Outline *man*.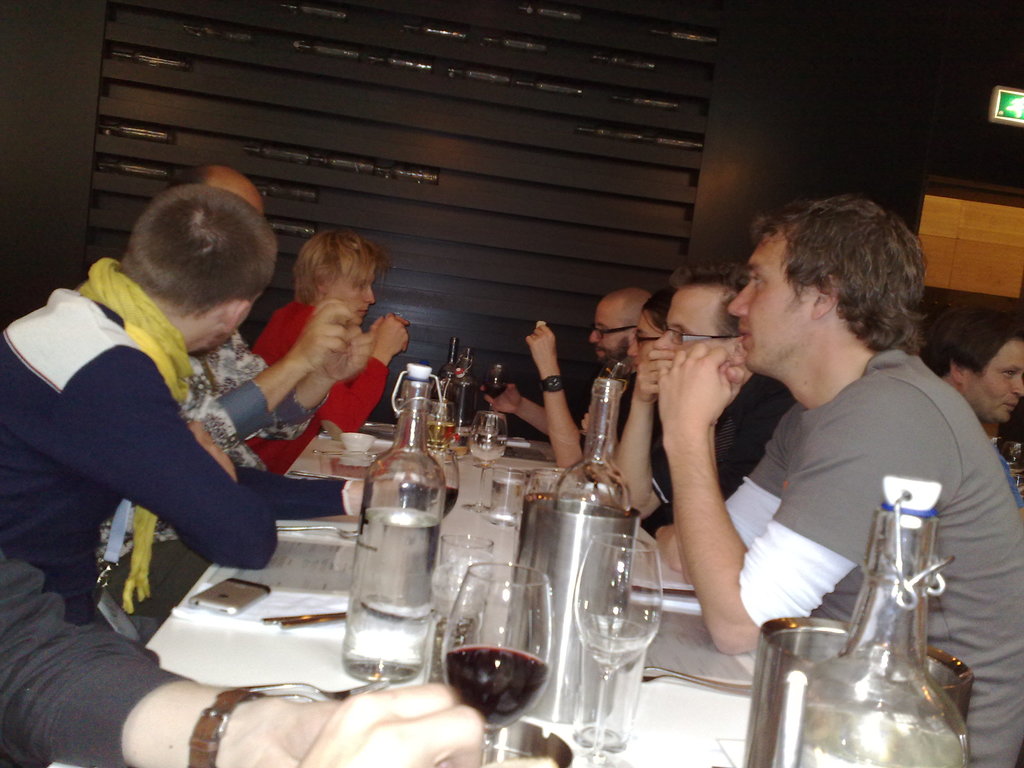
Outline: BBox(920, 307, 1023, 423).
